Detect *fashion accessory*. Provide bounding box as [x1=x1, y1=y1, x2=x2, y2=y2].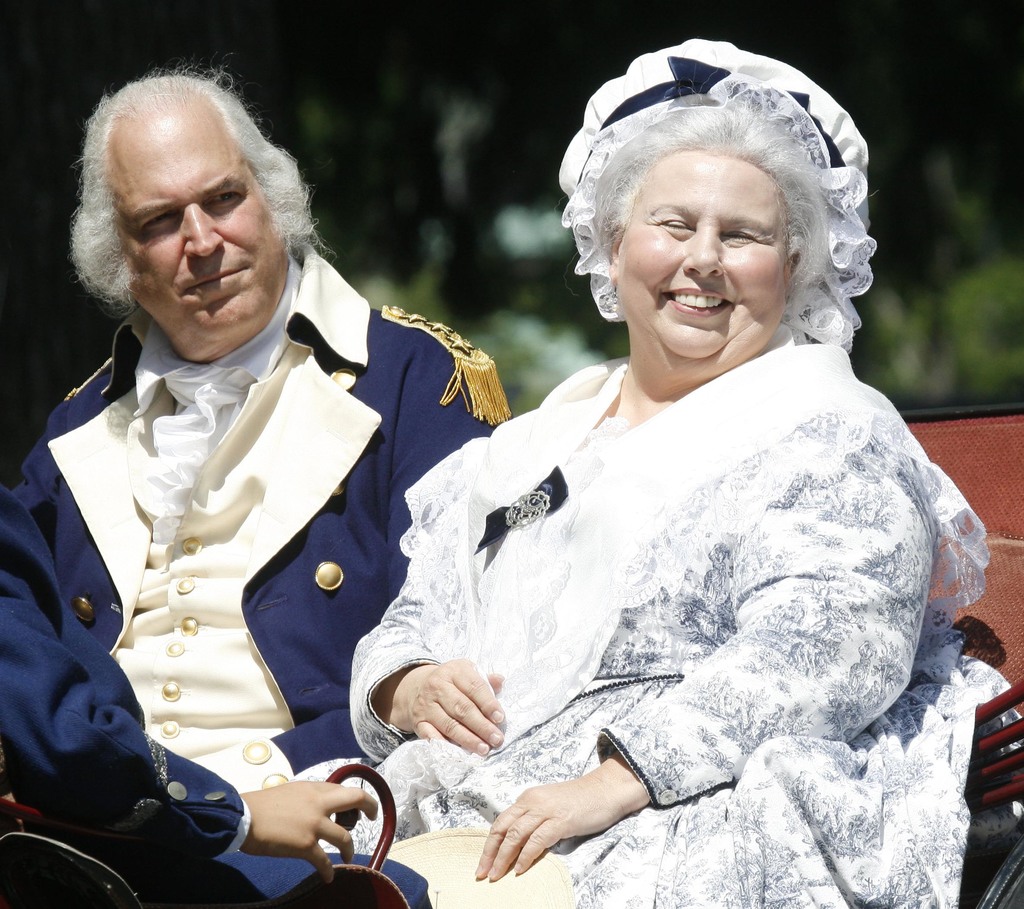
[x1=284, y1=755, x2=417, y2=908].
